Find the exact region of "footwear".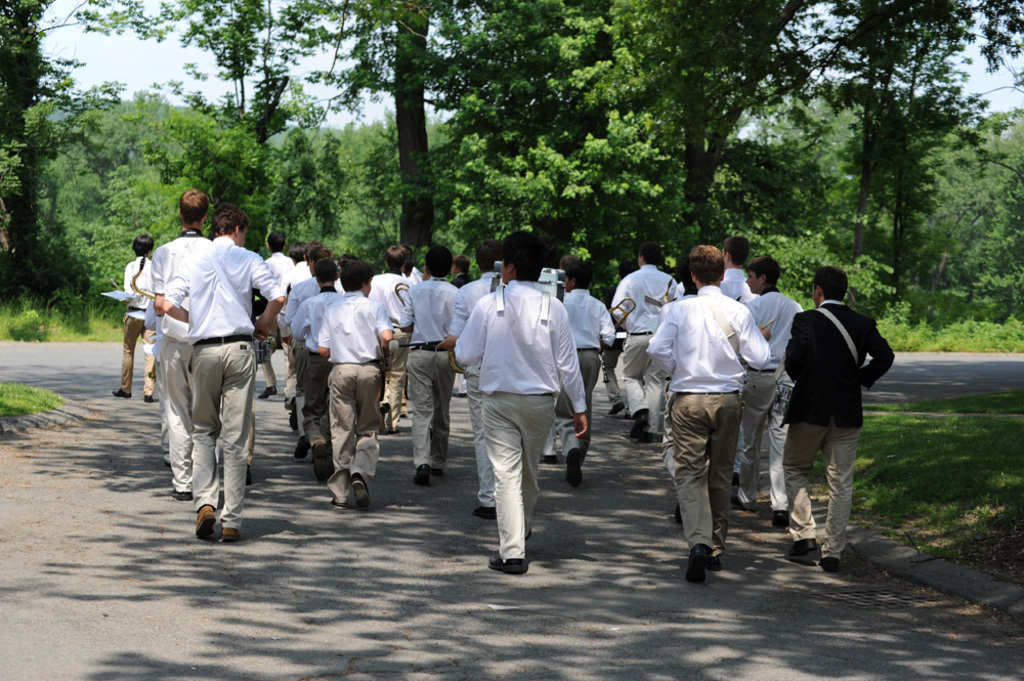
Exact region: bbox(771, 510, 788, 530).
